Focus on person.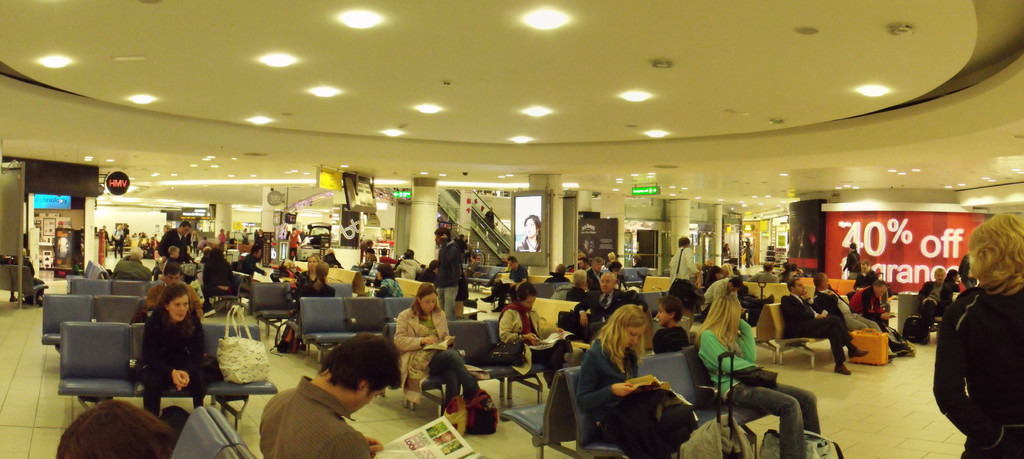
Focused at {"left": 378, "top": 248, "right": 401, "bottom": 264}.
